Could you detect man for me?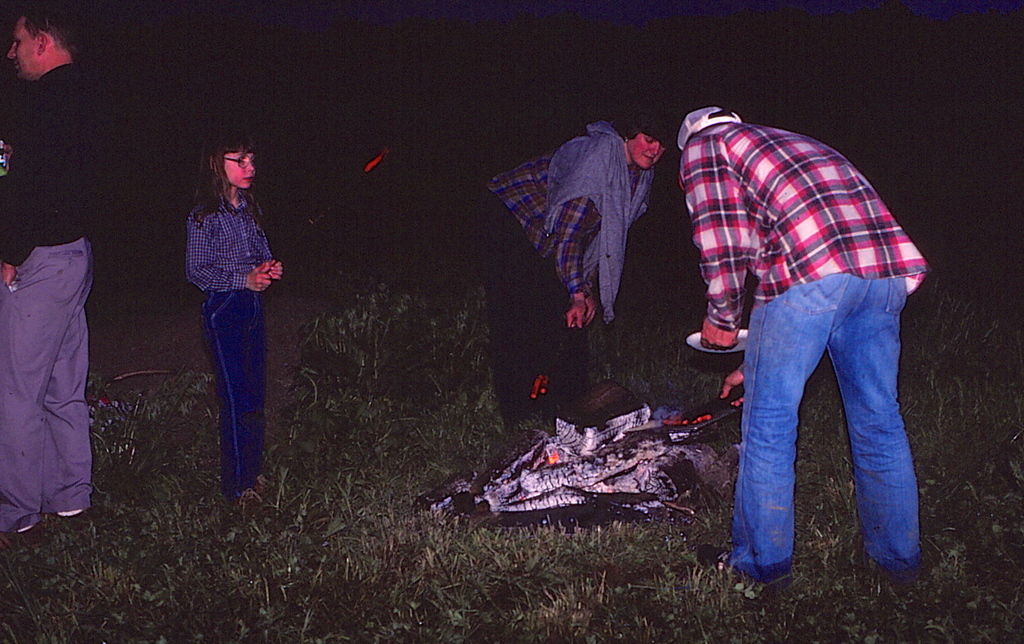
Detection result: bbox(656, 79, 956, 602).
